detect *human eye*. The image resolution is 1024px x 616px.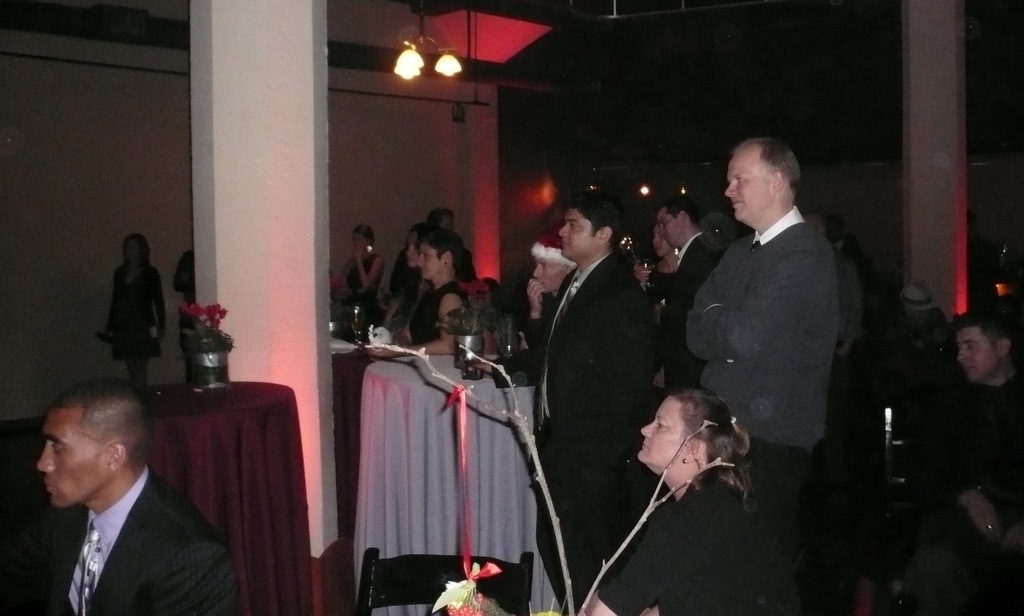
select_region(569, 221, 580, 229).
